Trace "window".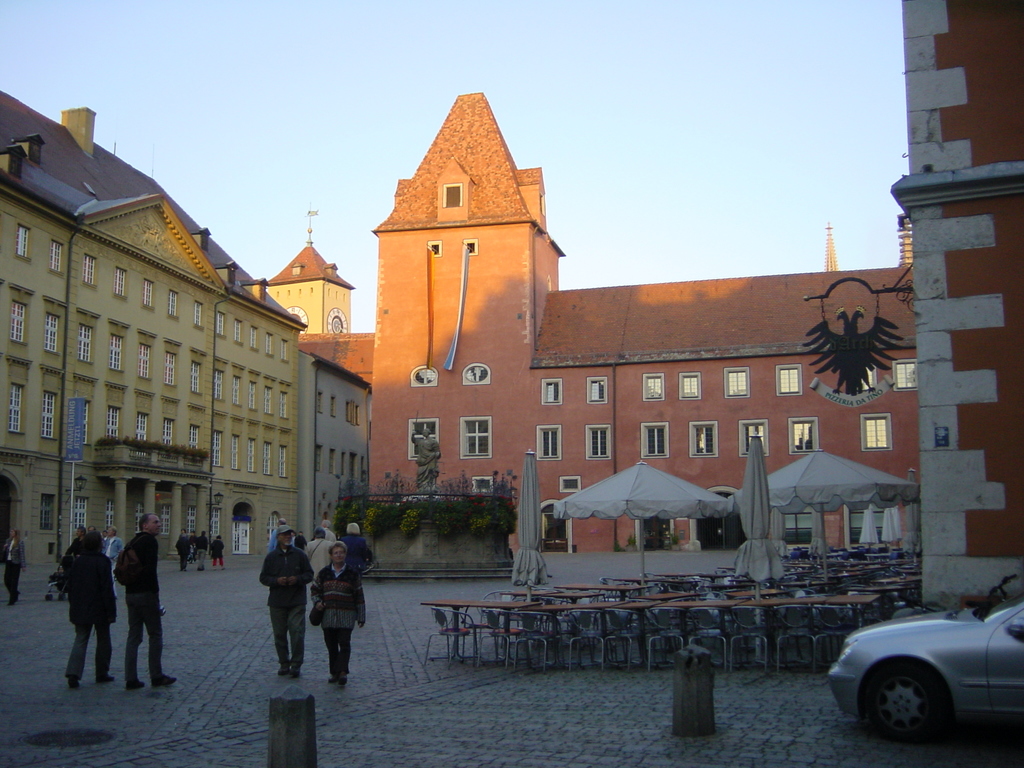
Traced to x1=232, y1=440, x2=250, y2=466.
